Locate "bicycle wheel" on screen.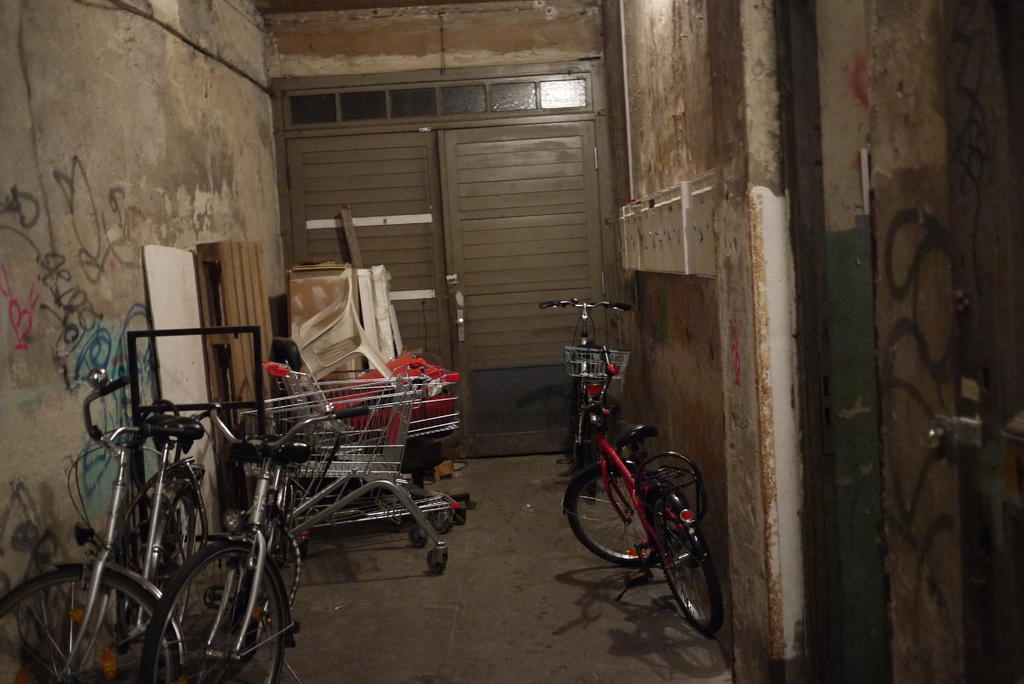
On screen at [x1=237, y1=497, x2=285, y2=657].
